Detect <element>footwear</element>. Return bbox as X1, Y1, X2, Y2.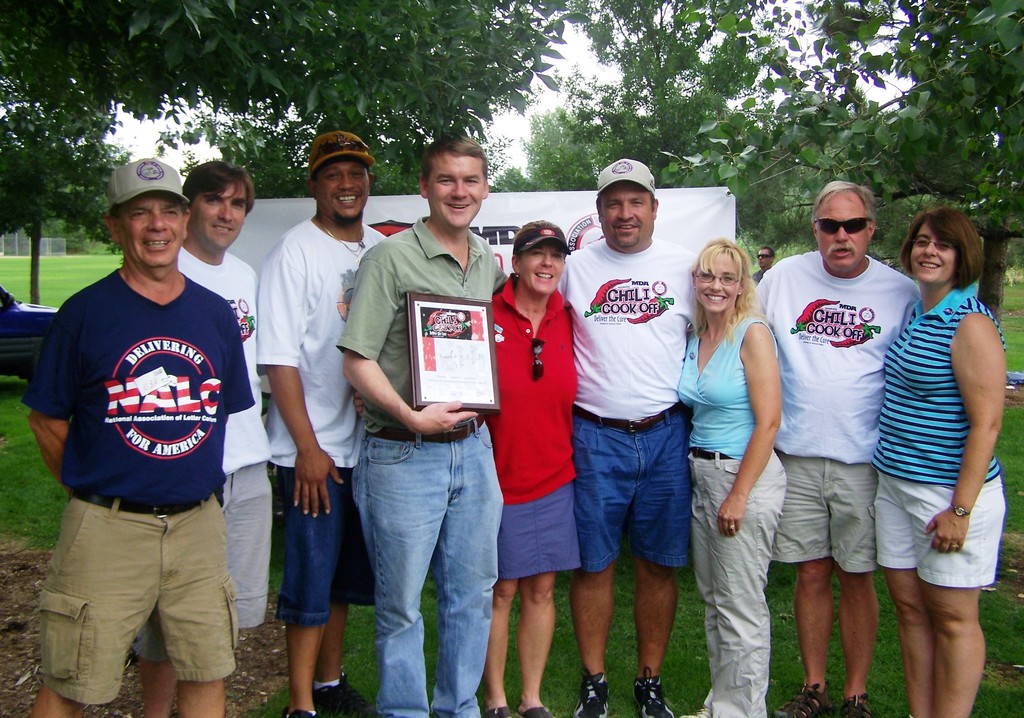
303, 680, 380, 717.
